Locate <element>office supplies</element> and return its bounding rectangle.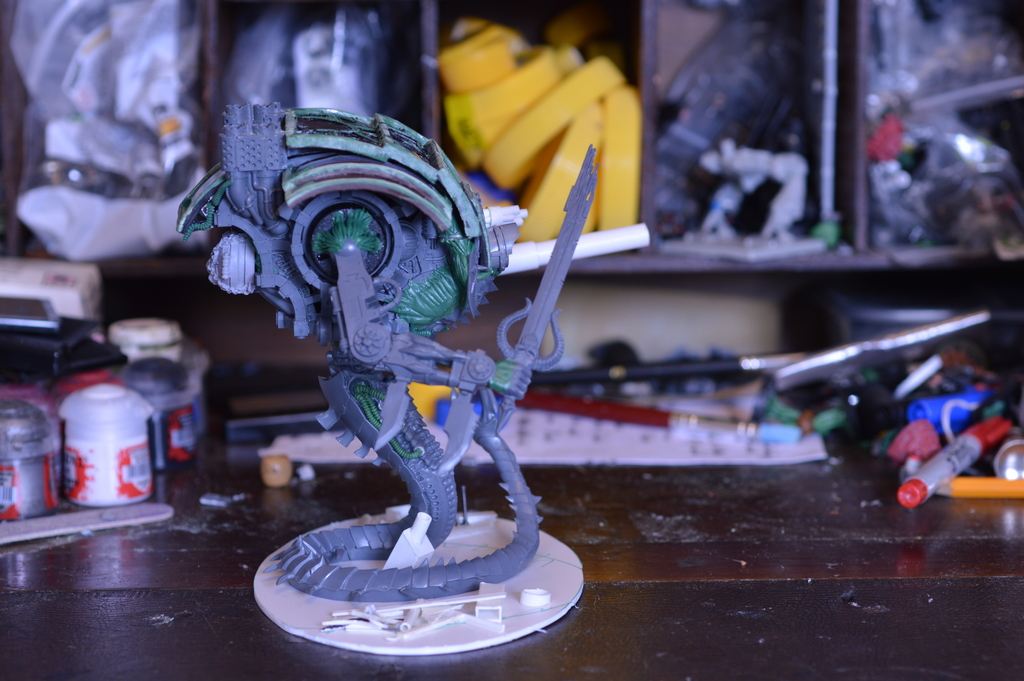
[8, 0, 198, 252].
